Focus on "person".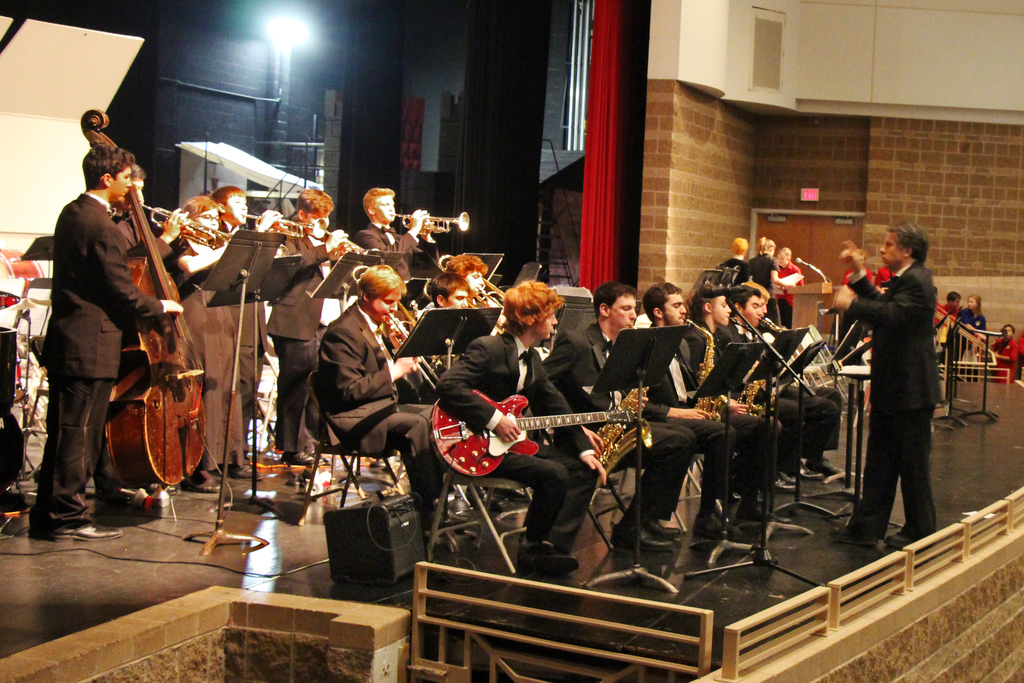
Focused at region(728, 283, 836, 479).
